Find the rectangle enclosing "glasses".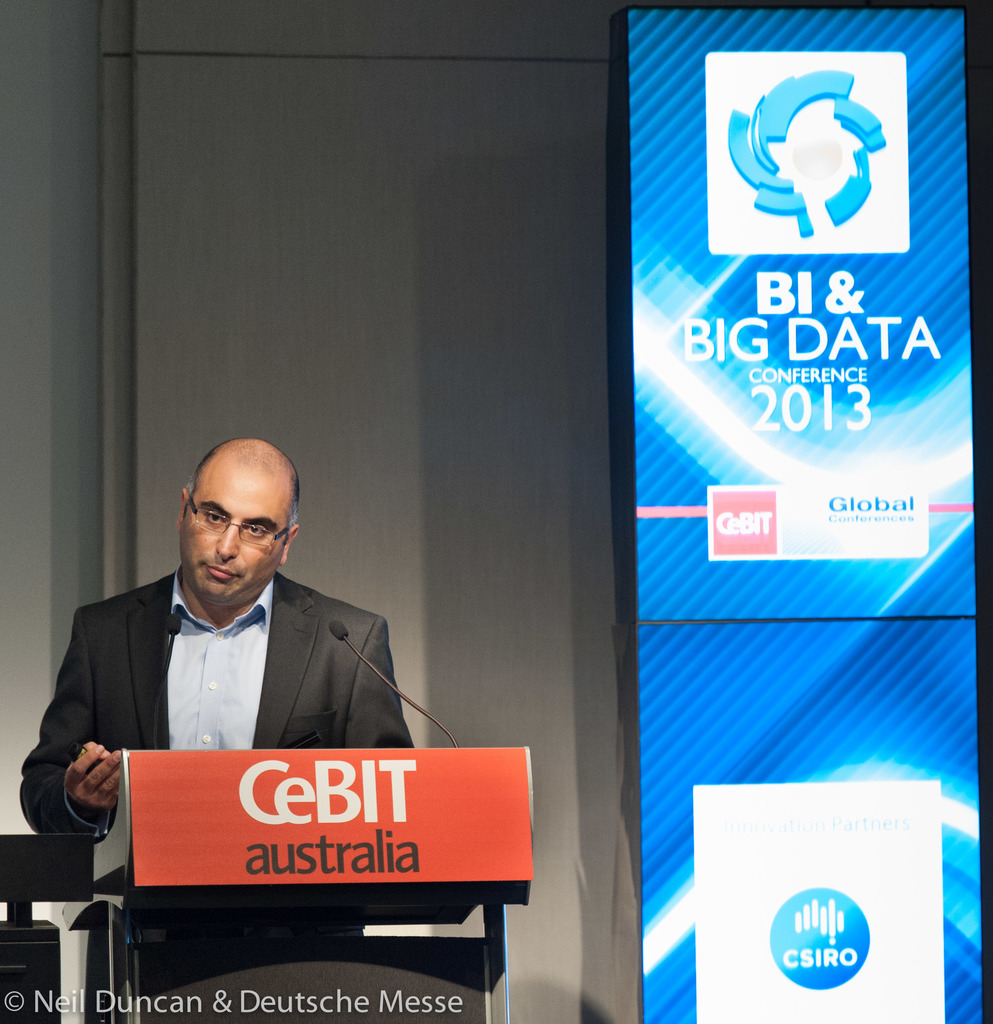
<region>185, 495, 289, 547</region>.
